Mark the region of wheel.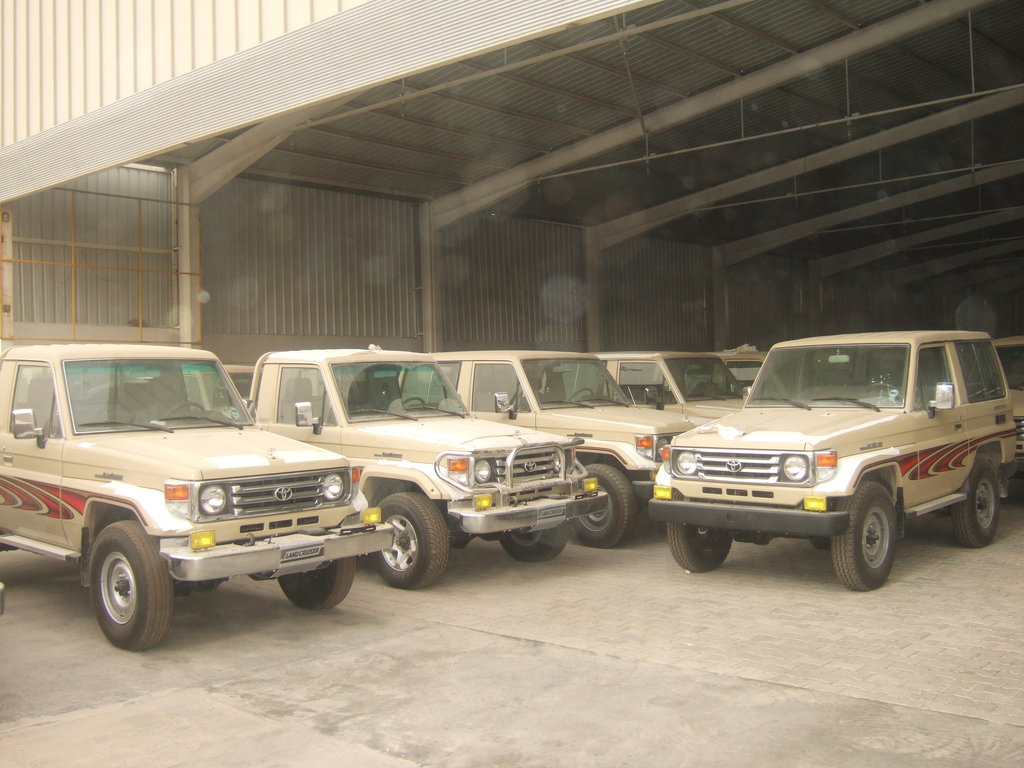
Region: box(832, 480, 900, 593).
